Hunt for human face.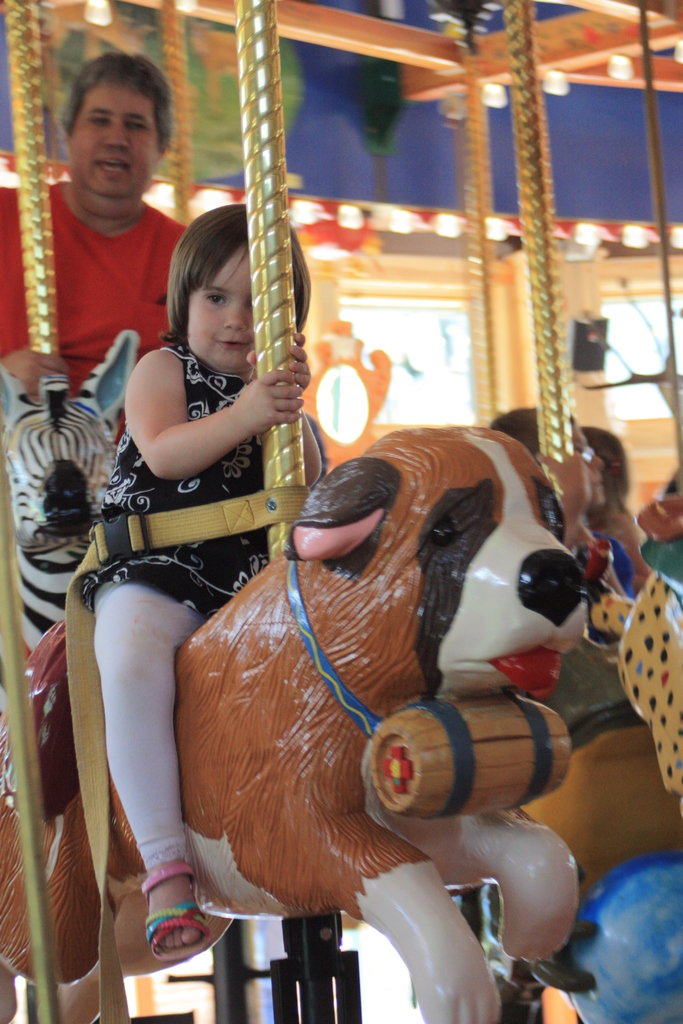
Hunted down at left=186, top=243, right=243, bottom=369.
